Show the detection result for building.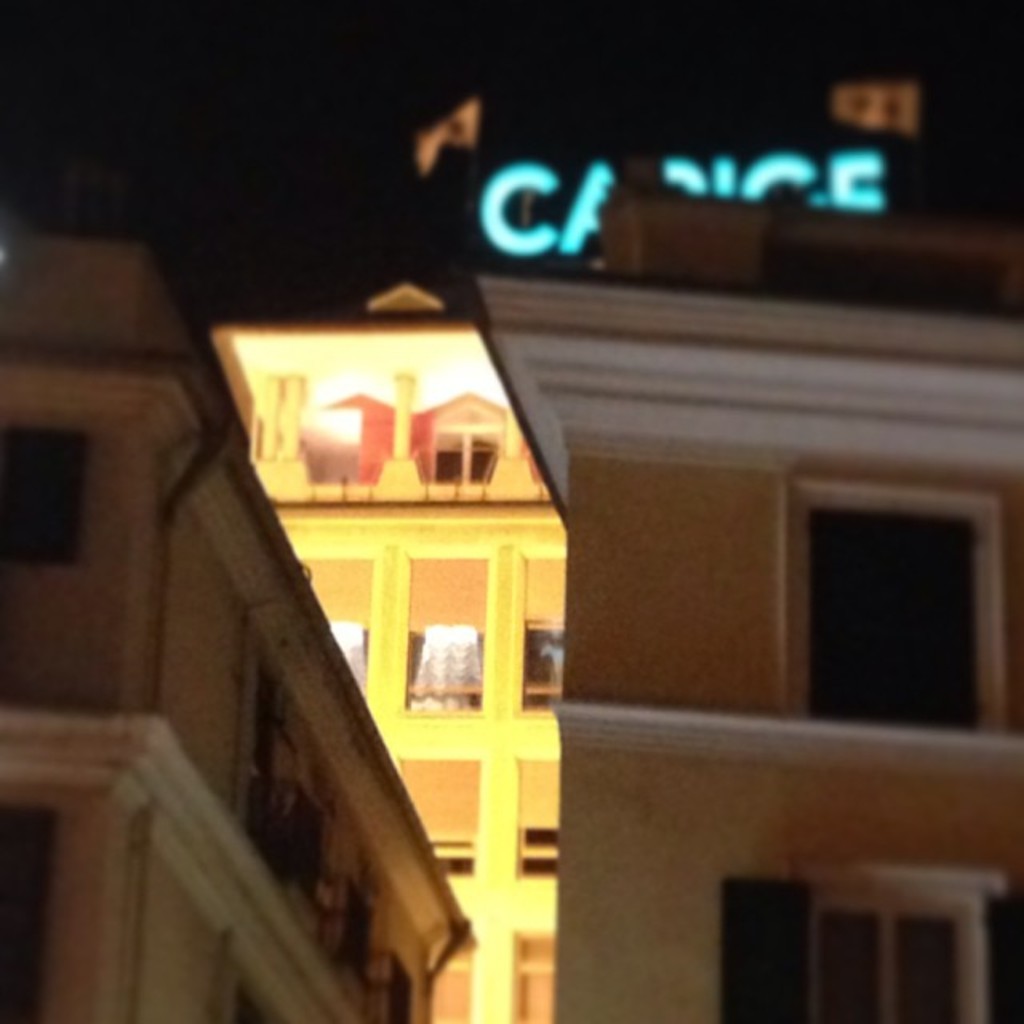
x1=446, y1=181, x2=1022, y2=1022.
